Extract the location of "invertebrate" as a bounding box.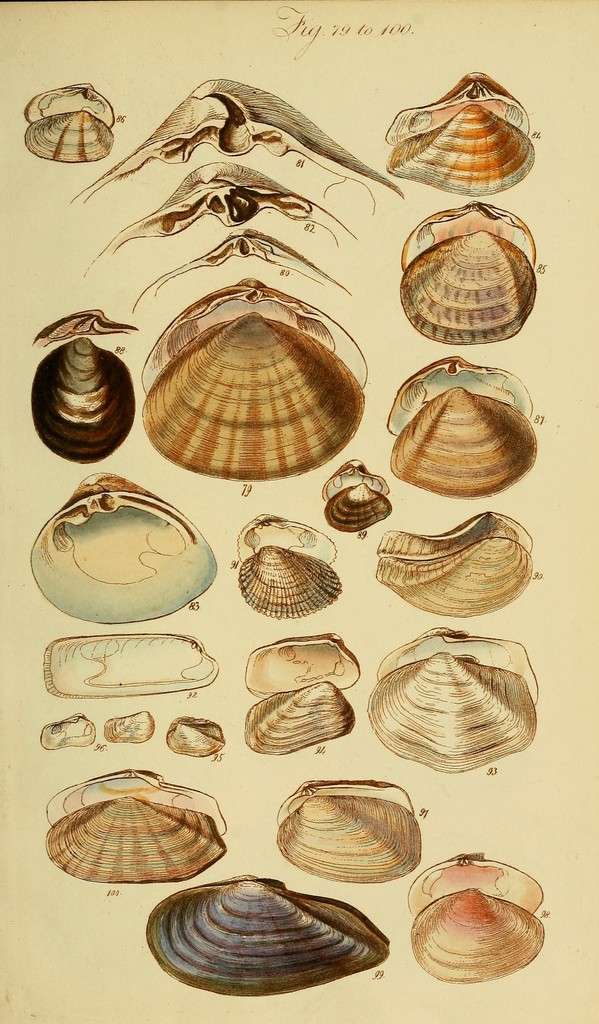
crop(318, 456, 399, 536).
